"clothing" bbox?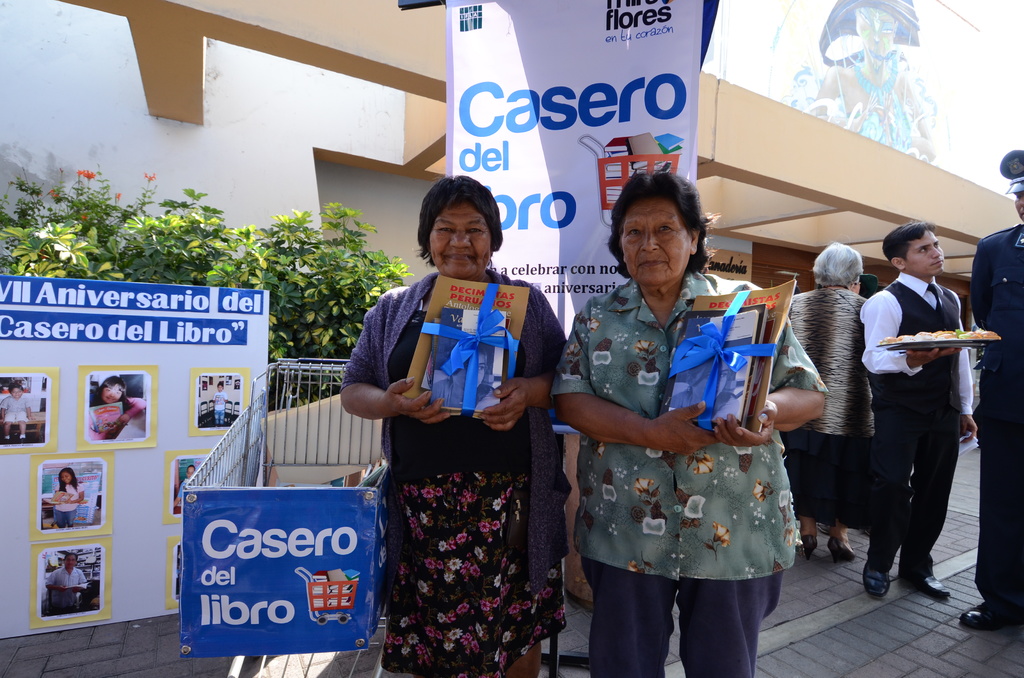
853,270,973,566
